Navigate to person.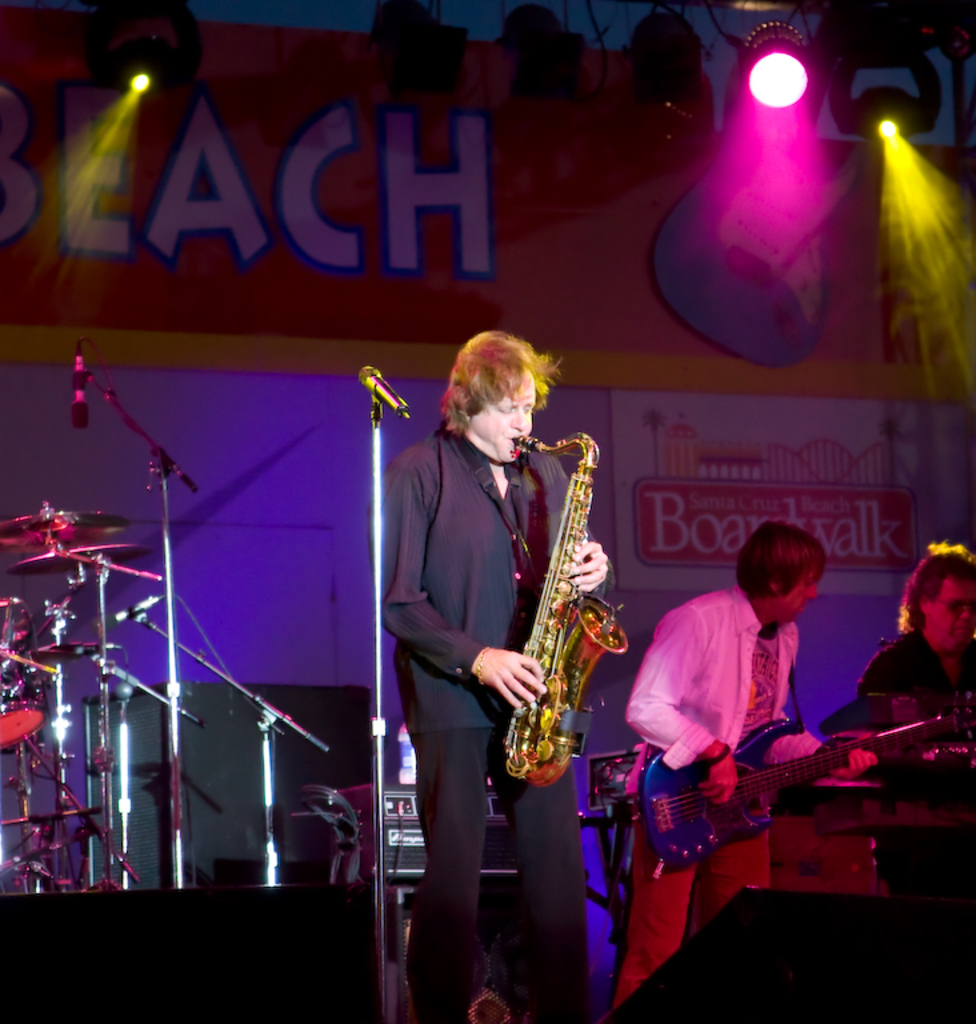
Navigation target: [383,289,620,979].
